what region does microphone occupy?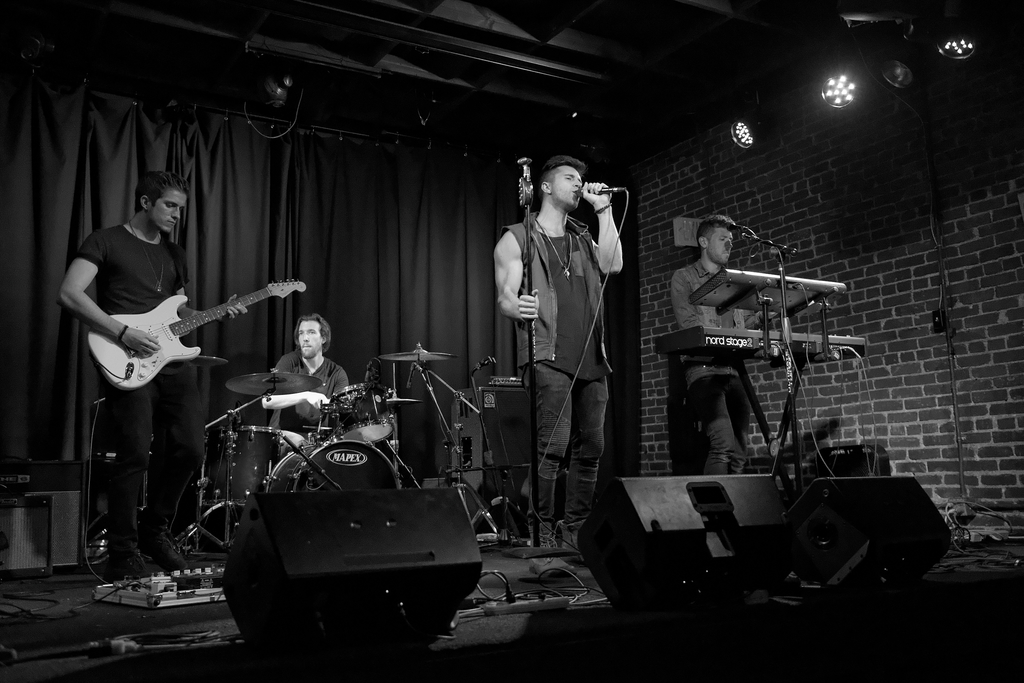
721/220/755/235.
